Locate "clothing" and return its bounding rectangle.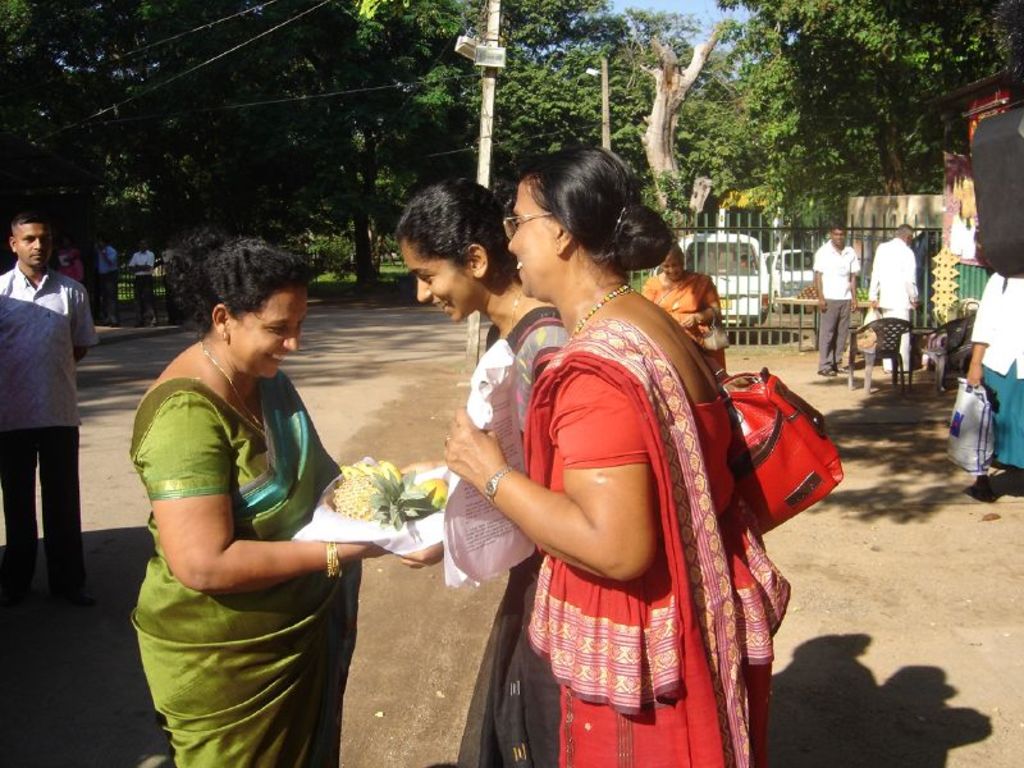
bbox=[973, 275, 1023, 472].
